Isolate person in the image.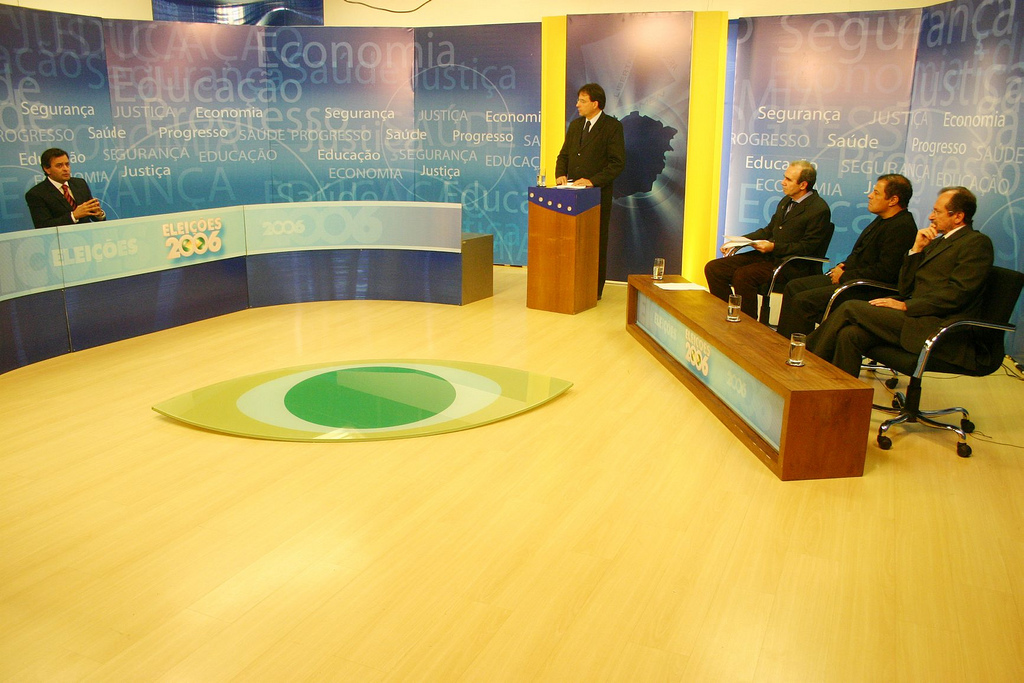
Isolated region: 700 160 831 321.
